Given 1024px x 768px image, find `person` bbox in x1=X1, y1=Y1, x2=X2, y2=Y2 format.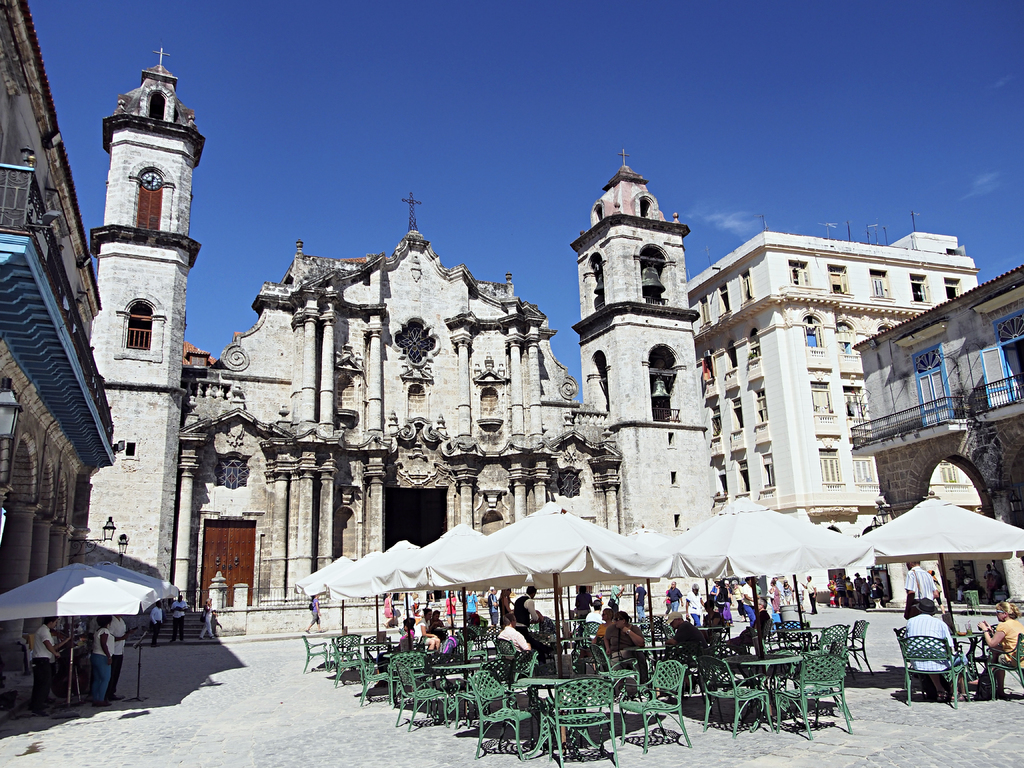
x1=726, y1=597, x2=771, y2=658.
